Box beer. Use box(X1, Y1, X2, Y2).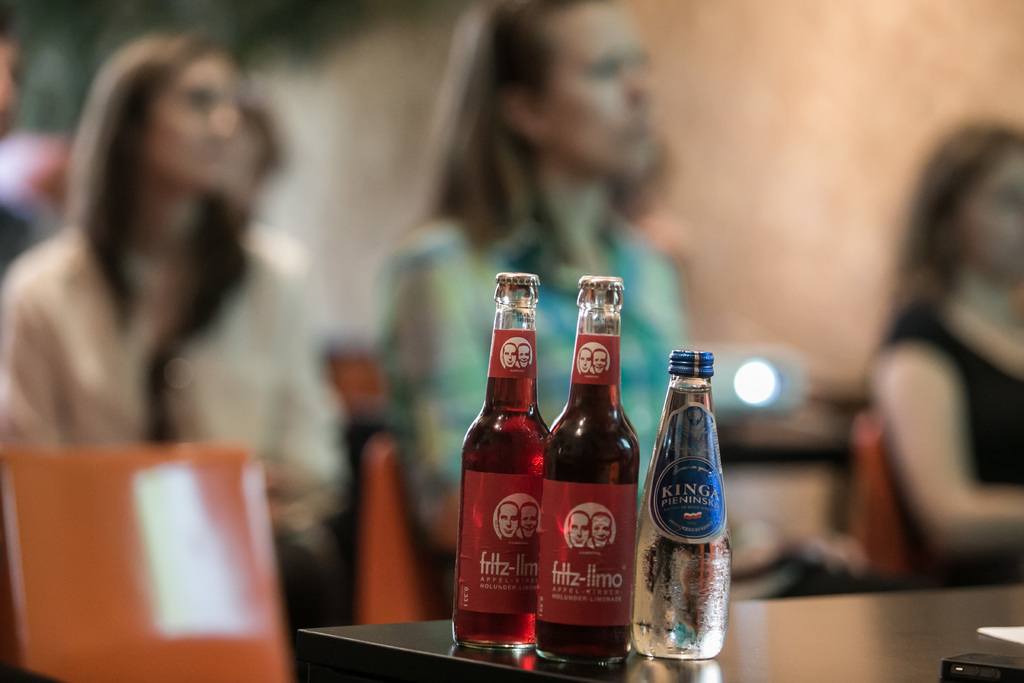
box(458, 265, 550, 659).
